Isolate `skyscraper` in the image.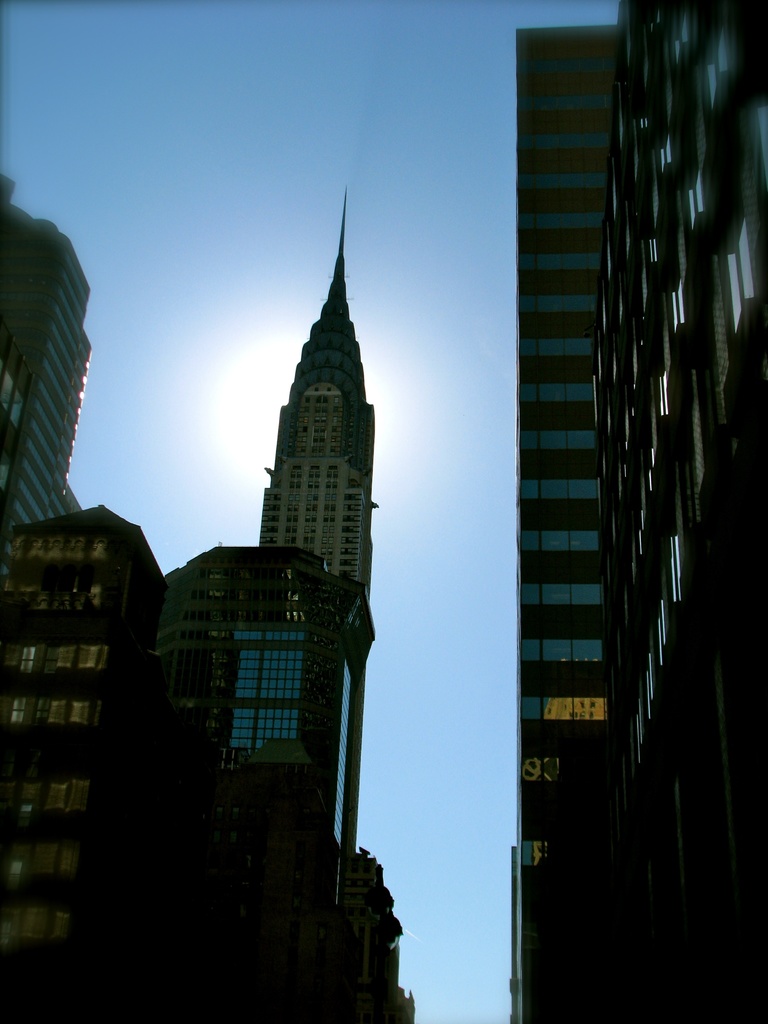
Isolated region: (left=166, top=545, right=369, bottom=853).
